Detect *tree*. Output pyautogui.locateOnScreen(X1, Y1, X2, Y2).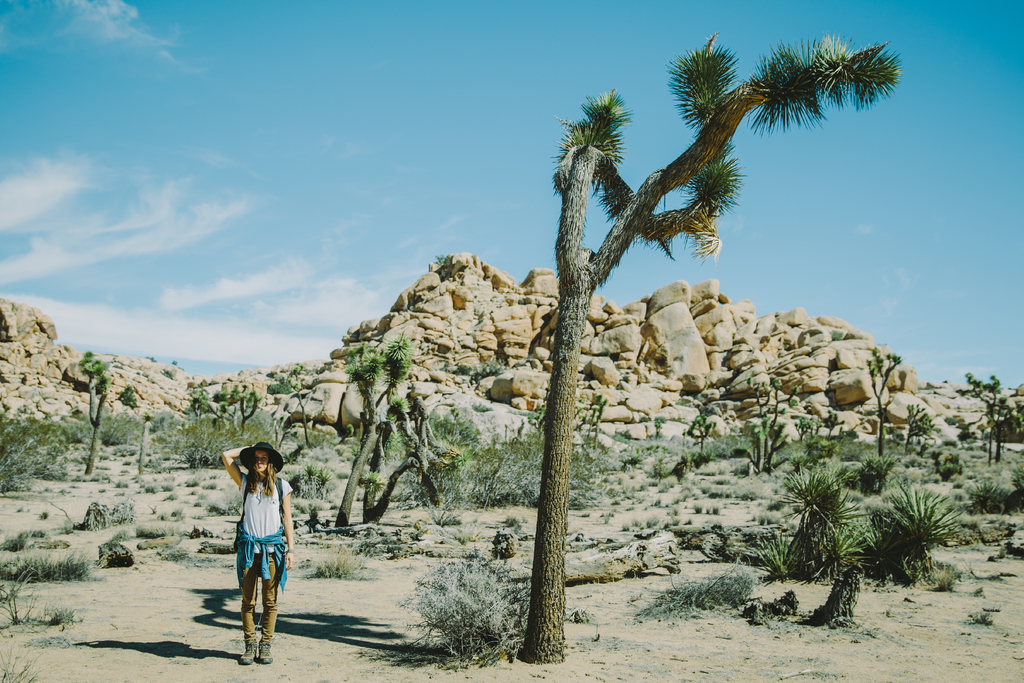
pyautogui.locateOnScreen(77, 353, 102, 481).
